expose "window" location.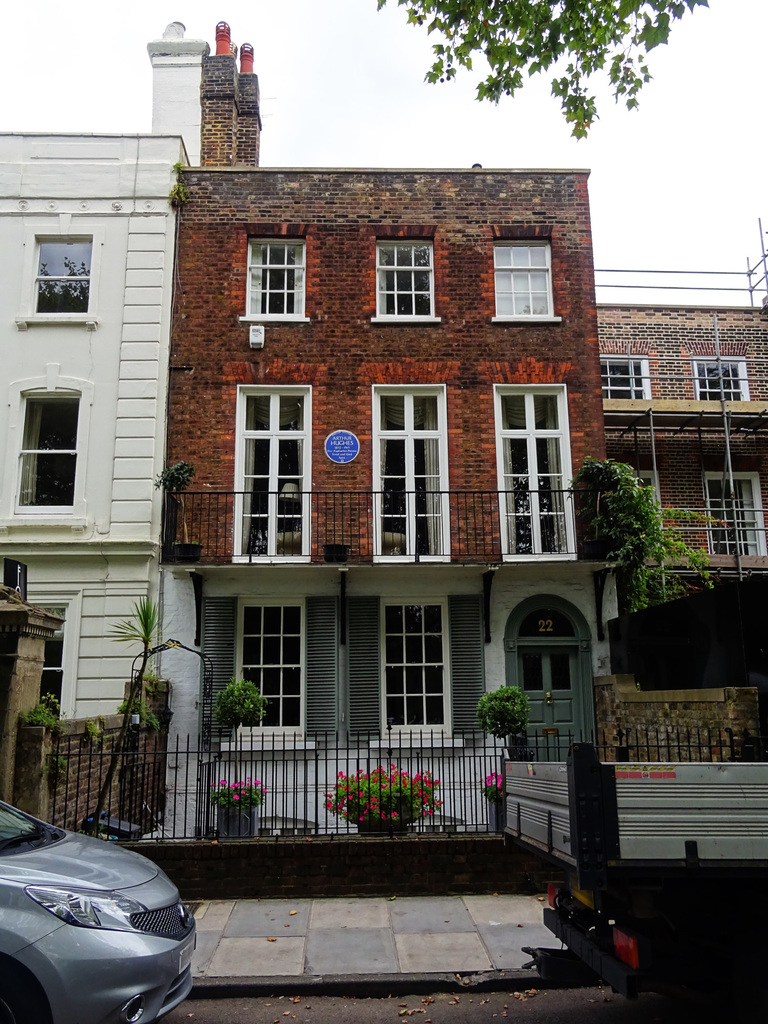
Exposed at {"left": 380, "top": 595, "right": 453, "bottom": 755}.
